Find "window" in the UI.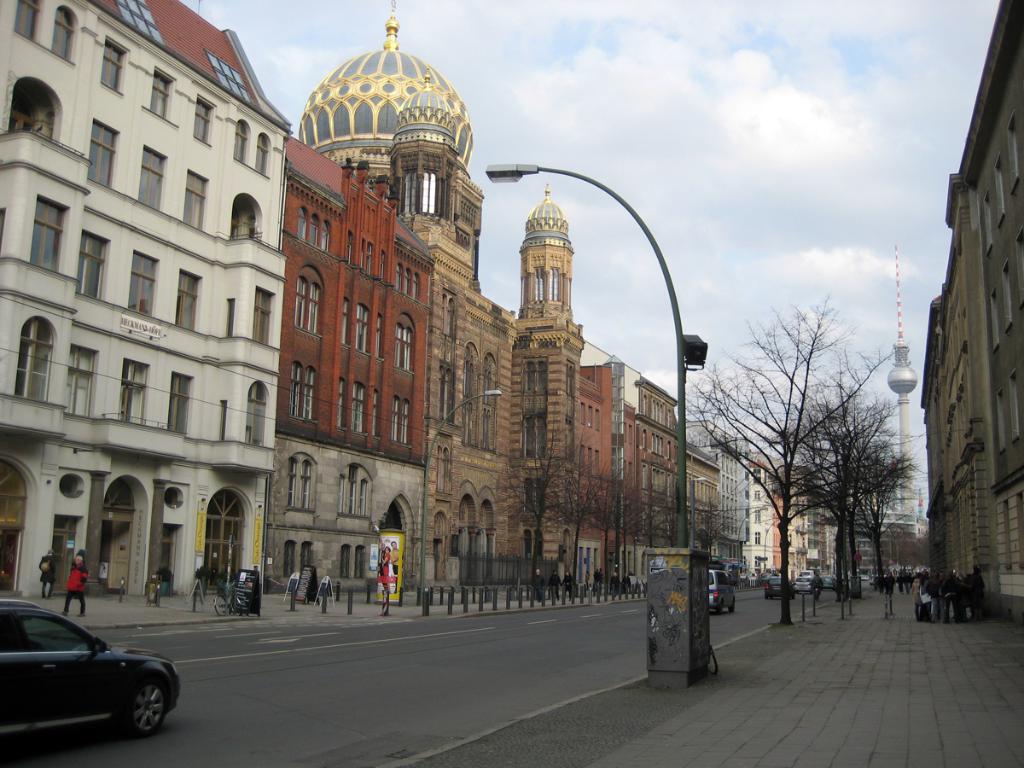
UI element at locate(137, 143, 166, 209).
